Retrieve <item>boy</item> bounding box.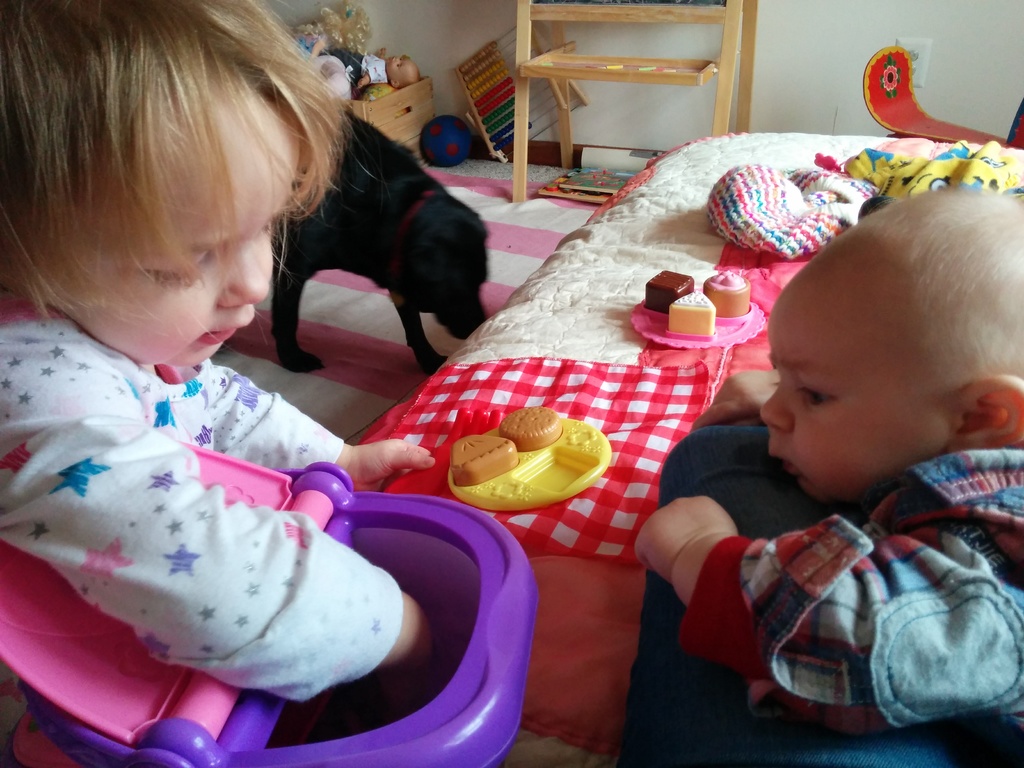
Bounding box: (616, 190, 1023, 767).
